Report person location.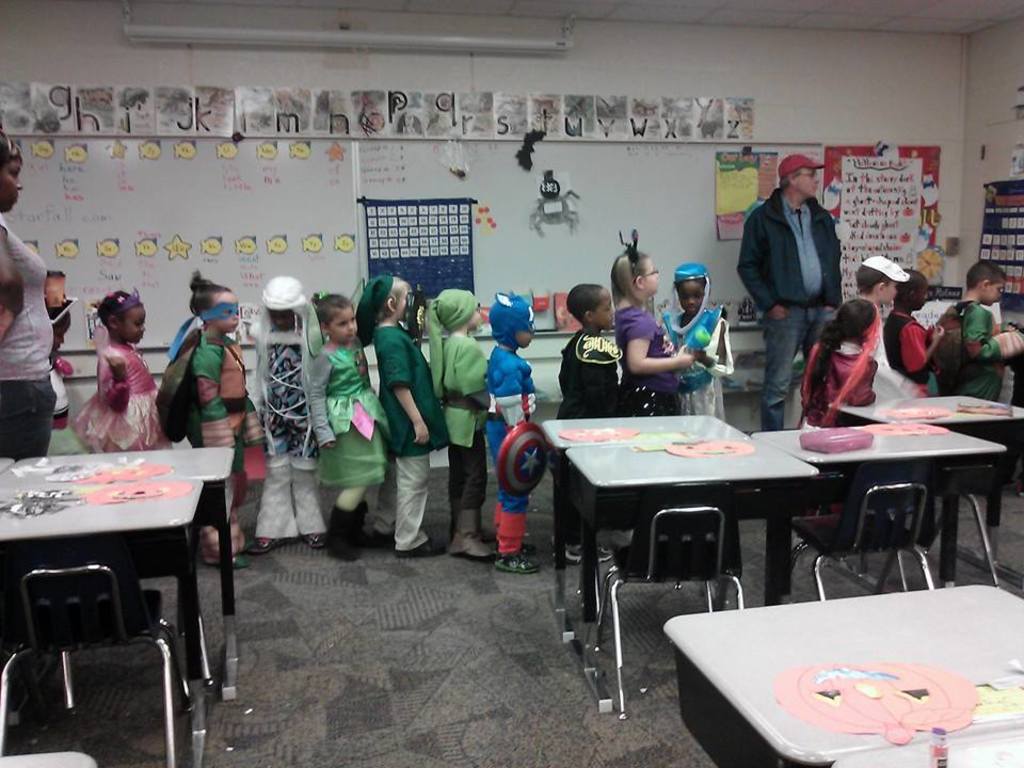
Report: <box>935,253,1022,410</box>.
